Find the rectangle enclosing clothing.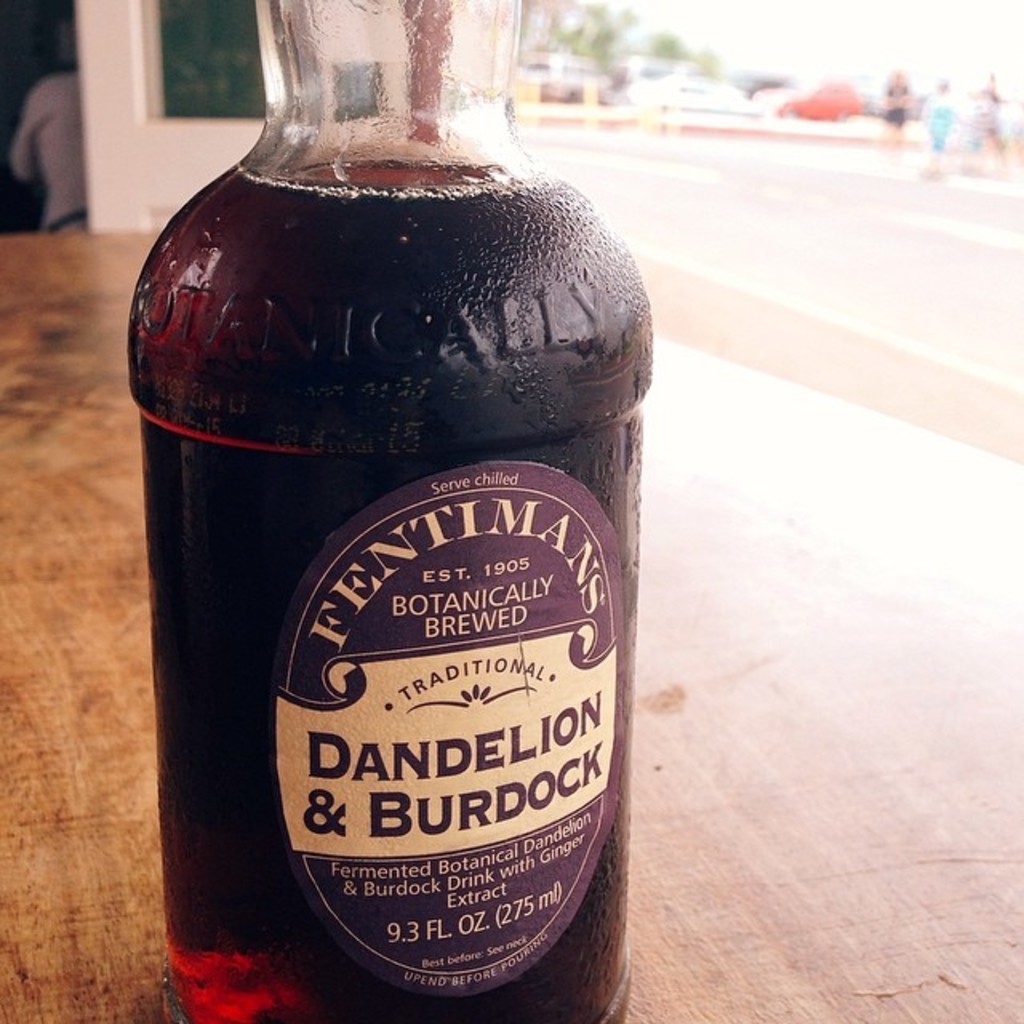
(x1=880, y1=80, x2=904, y2=126).
